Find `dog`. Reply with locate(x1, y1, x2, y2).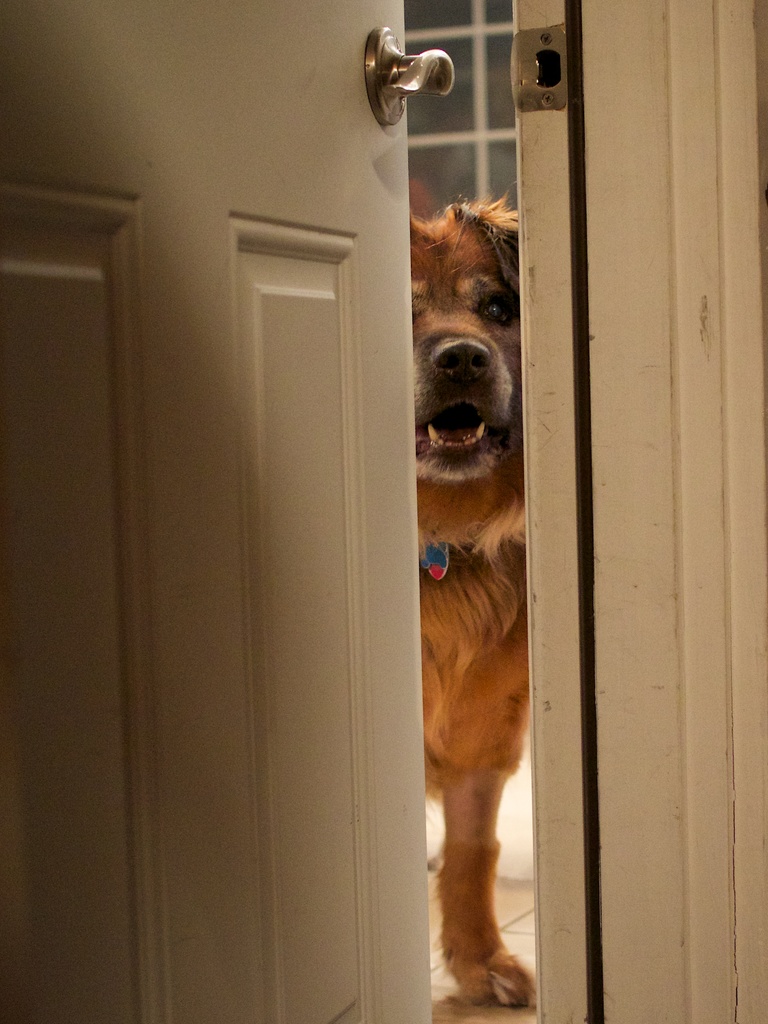
locate(408, 175, 534, 1010).
